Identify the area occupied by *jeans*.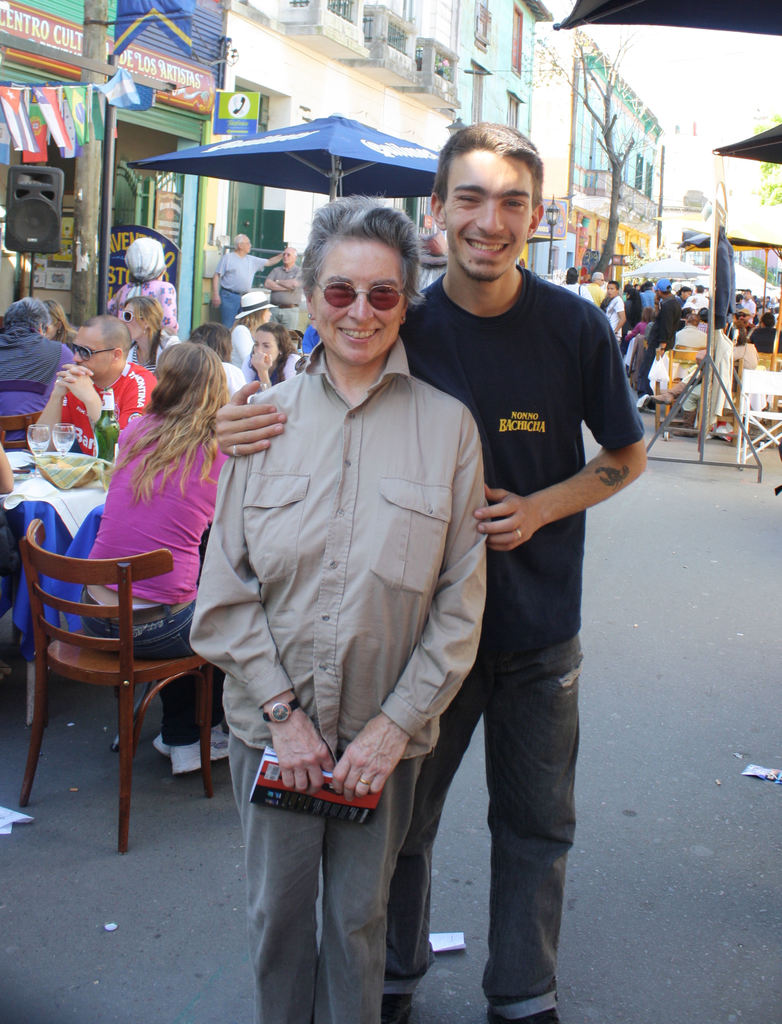
Area: locate(75, 598, 229, 744).
